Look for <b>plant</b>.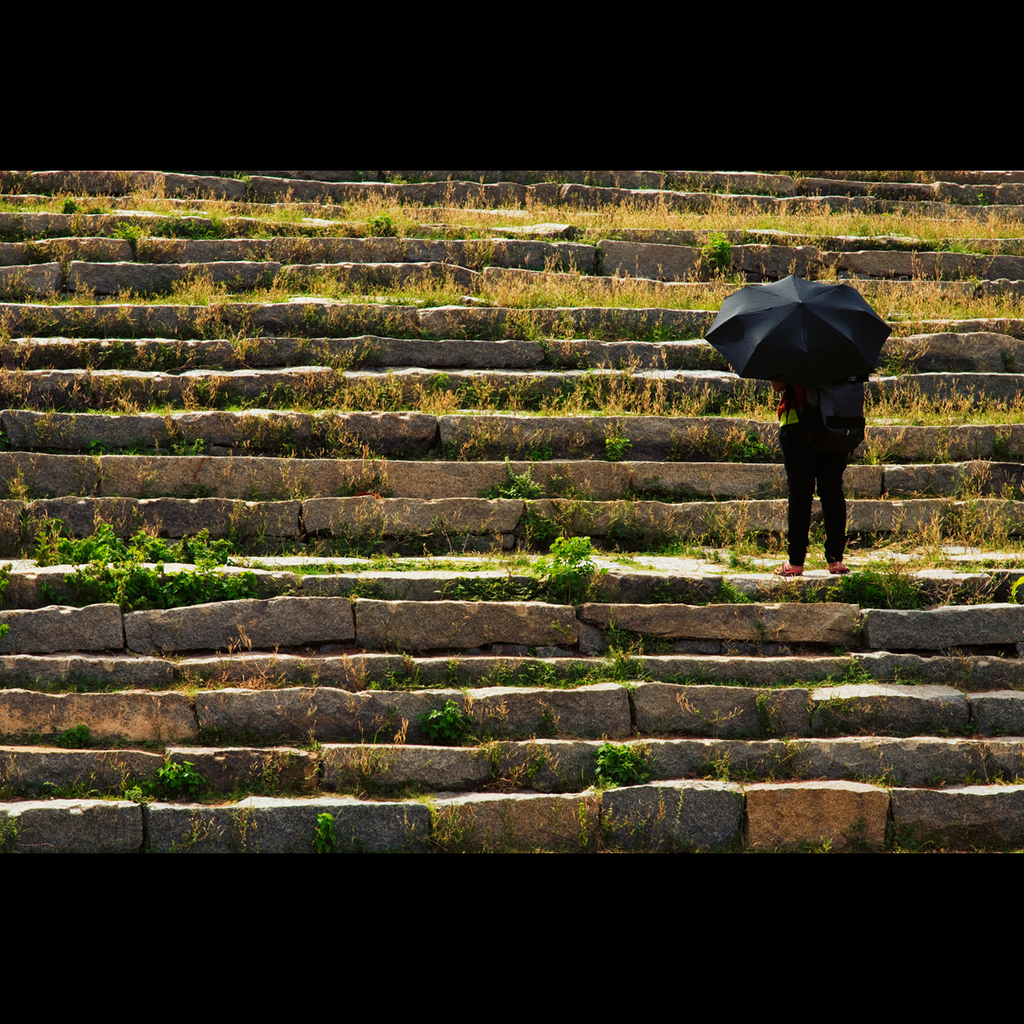
Found: (left=542, top=374, right=581, bottom=413).
